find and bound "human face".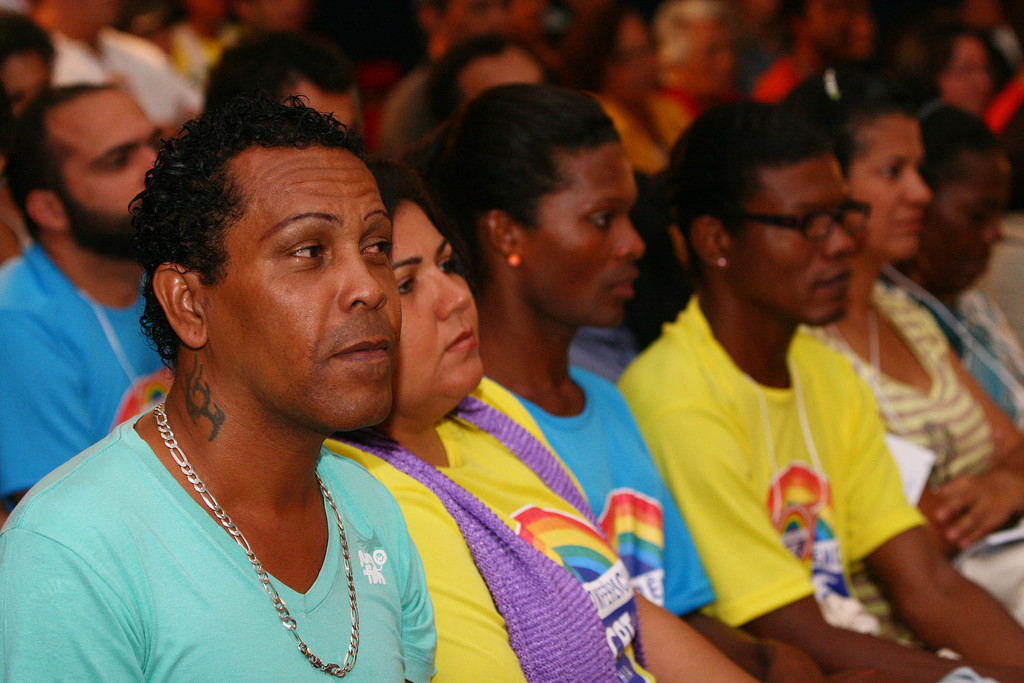
Bound: BBox(200, 143, 405, 434).
